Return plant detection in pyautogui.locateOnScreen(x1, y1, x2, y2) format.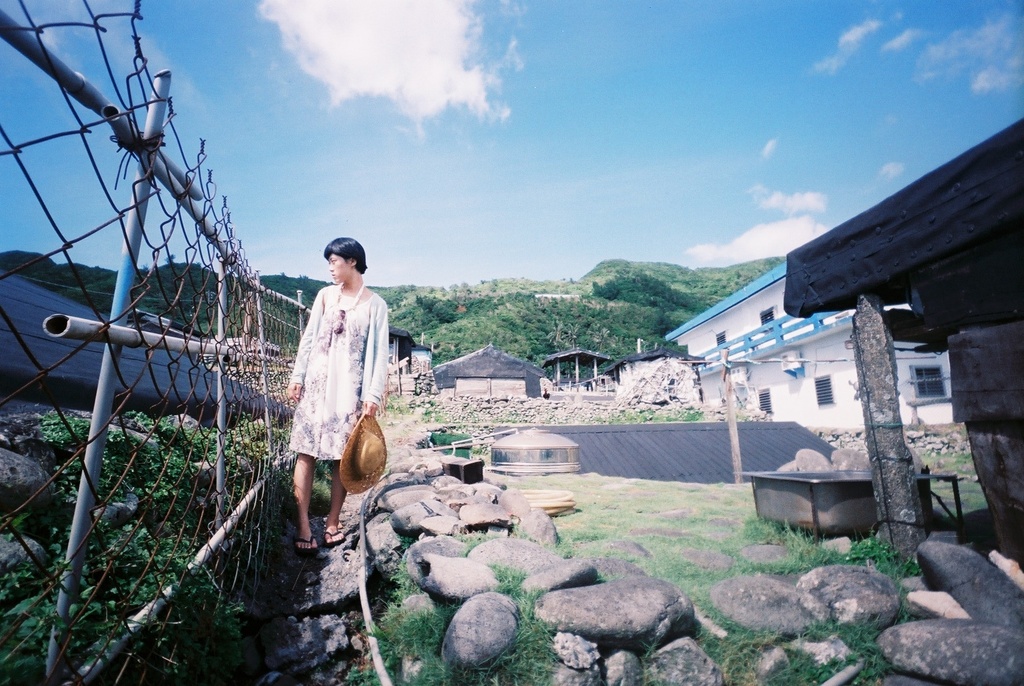
pyautogui.locateOnScreen(344, 663, 379, 685).
